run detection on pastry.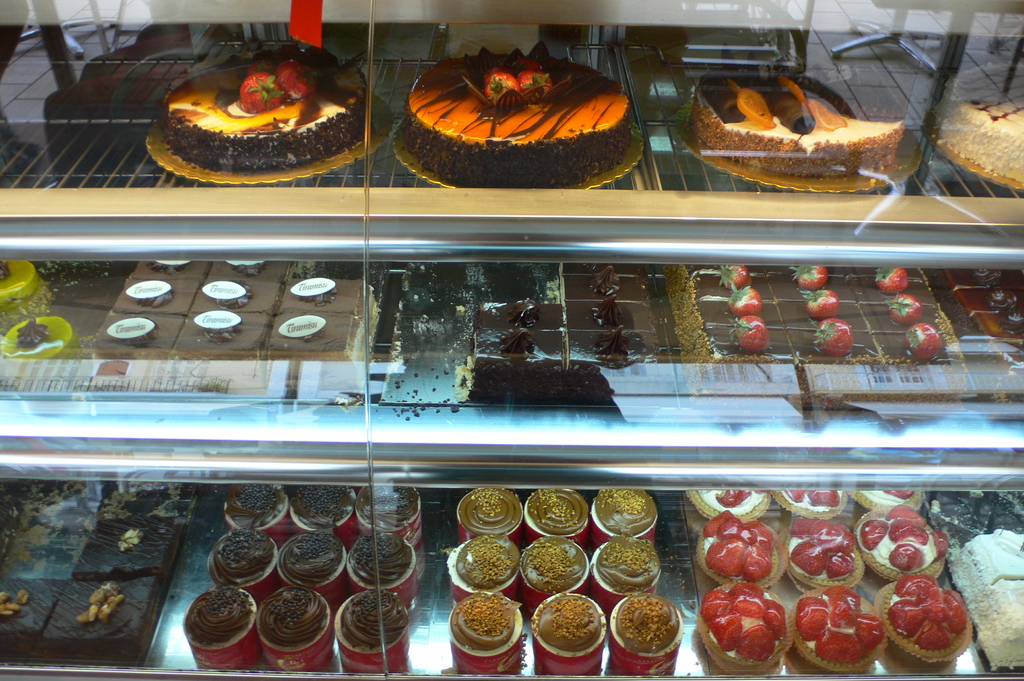
Result: <box>696,581,788,677</box>.
